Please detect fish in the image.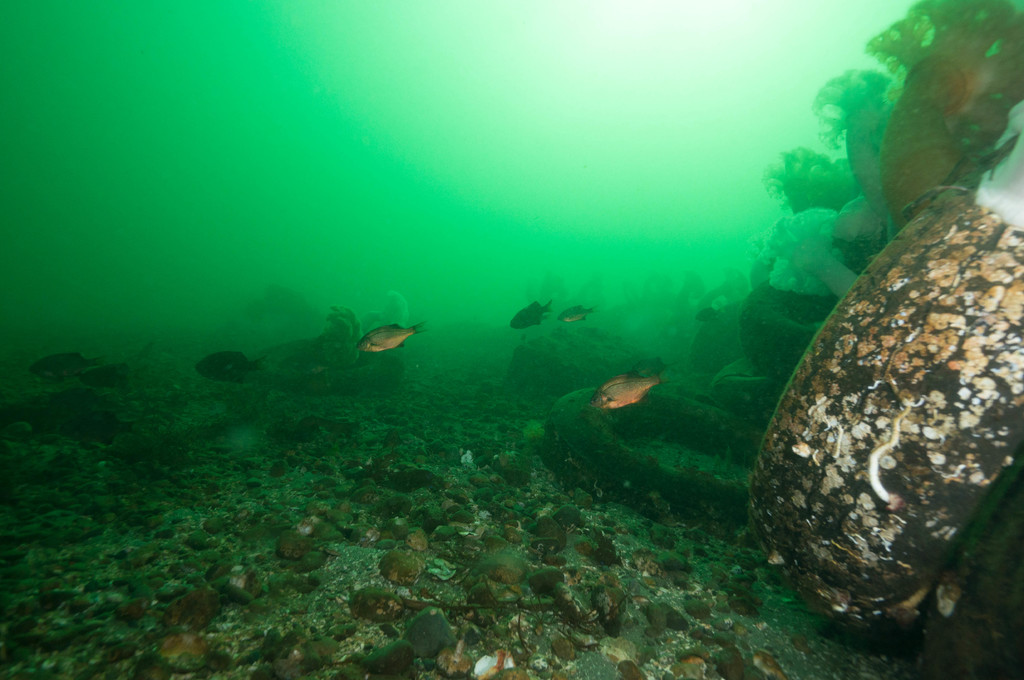
{"x1": 195, "y1": 350, "x2": 255, "y2": 386}.
